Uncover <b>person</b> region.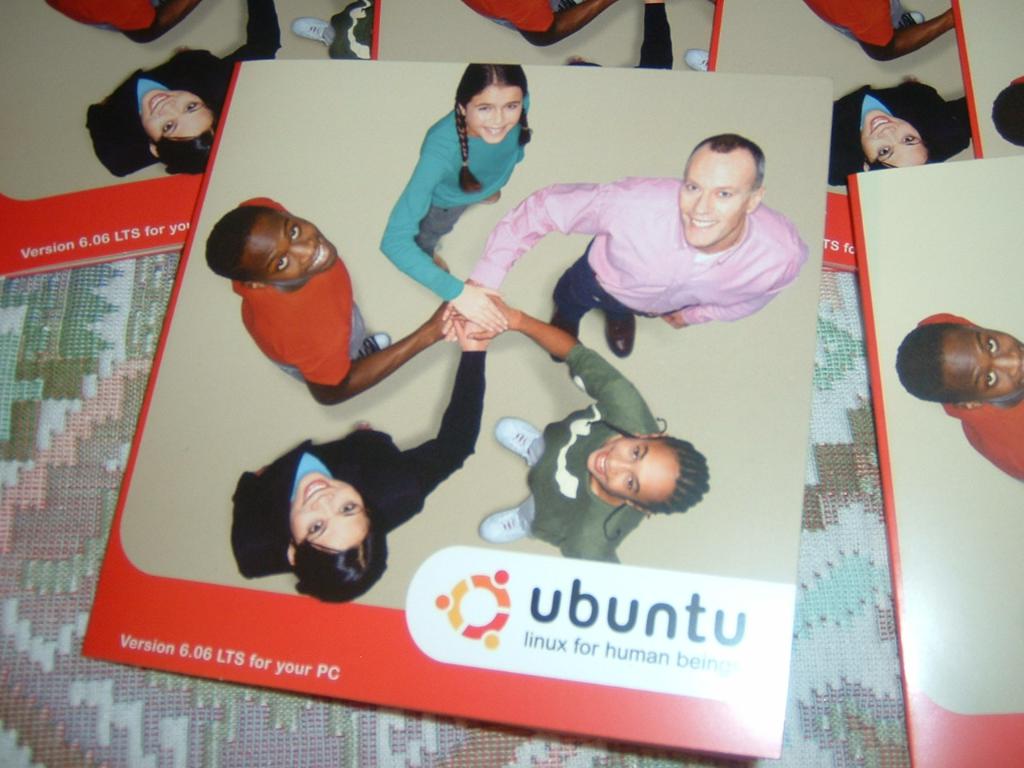
Uncovered: Rect(98, 59, 214, 186).
